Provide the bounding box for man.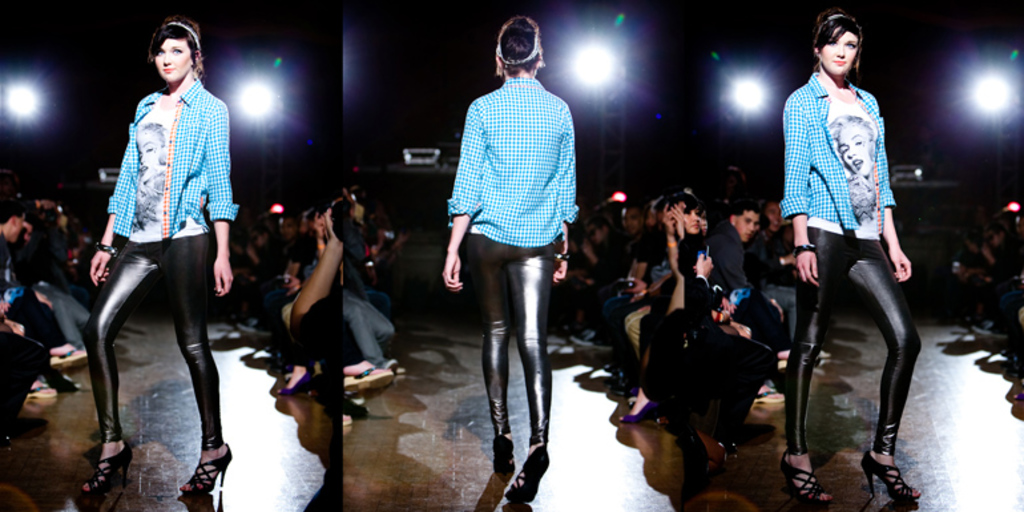
locate(597, 203, 648, 348).
